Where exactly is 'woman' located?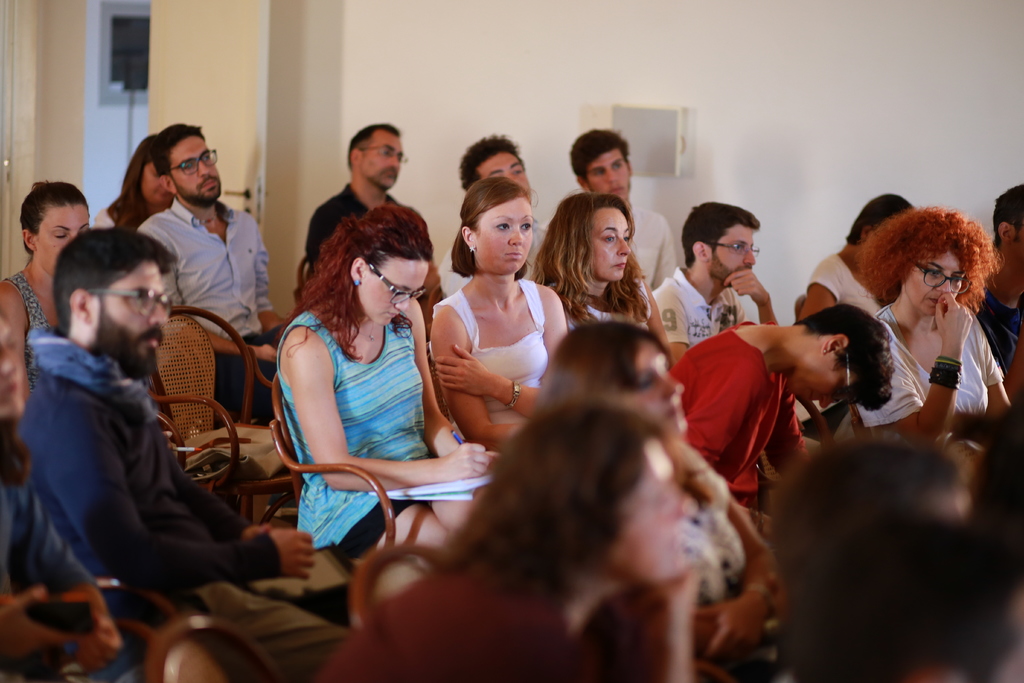
Its bounding box is 0:178:89:487.
